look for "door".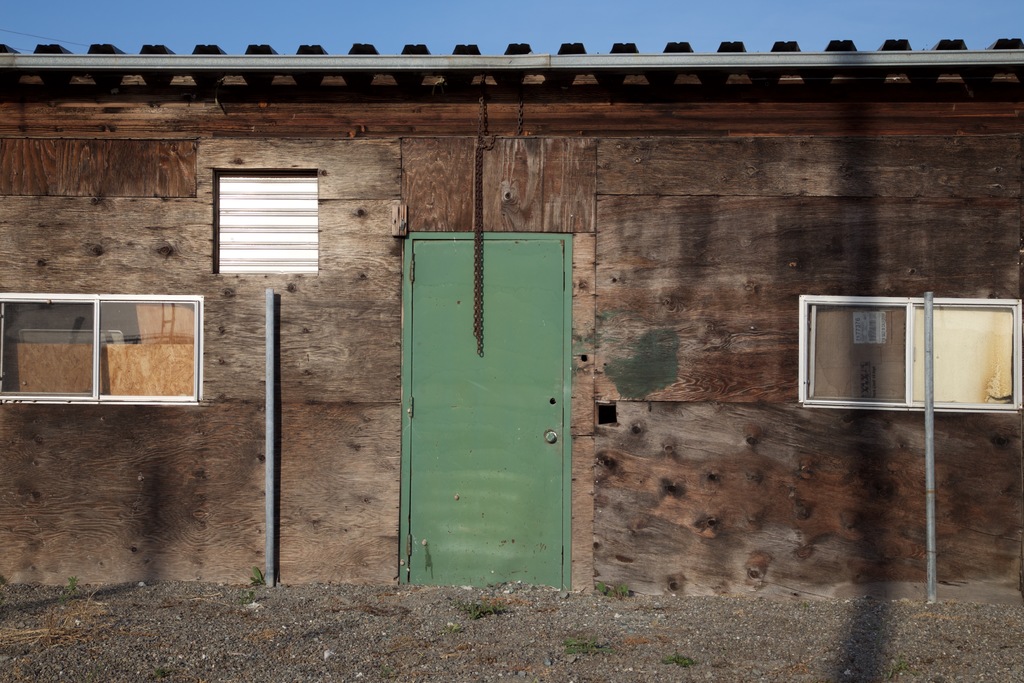
Found: 385:197:580:602.
